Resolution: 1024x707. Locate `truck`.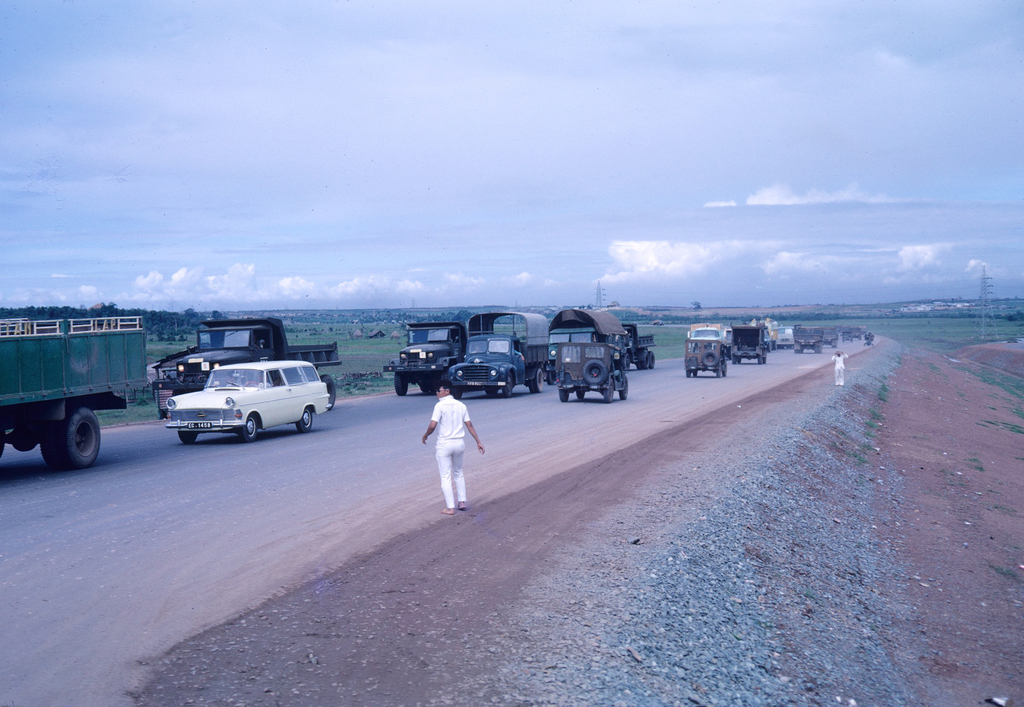
(x1=731, y1=324, x2=769, y2=363).
